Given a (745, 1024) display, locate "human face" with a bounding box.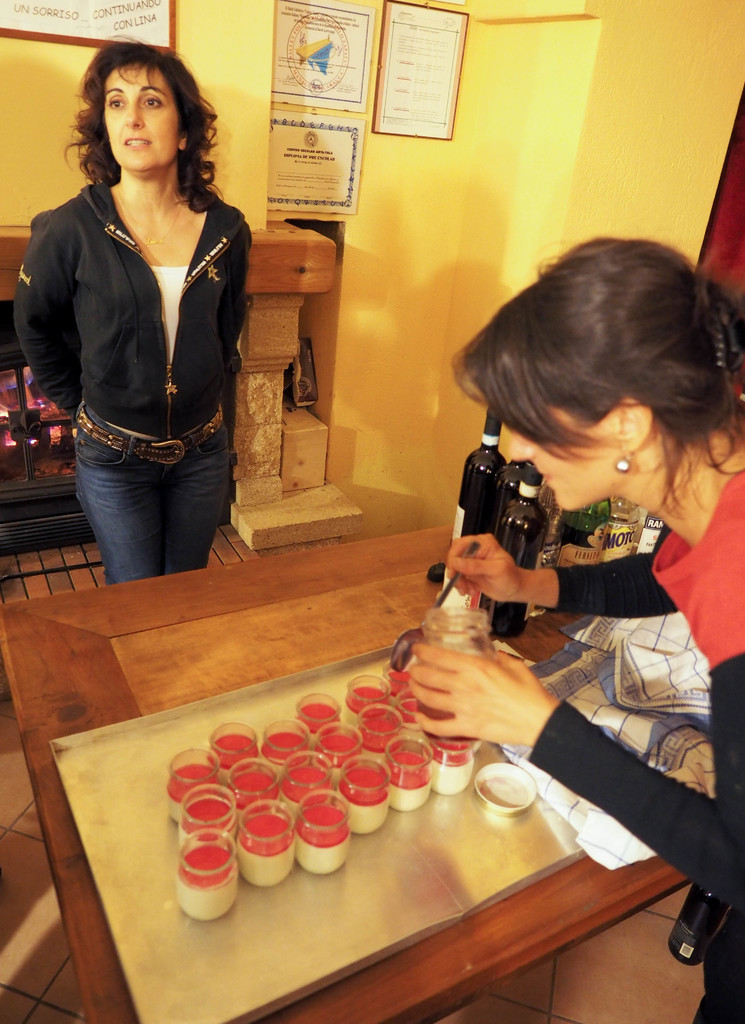
Located: bbox(495, 404, 618, 511).
